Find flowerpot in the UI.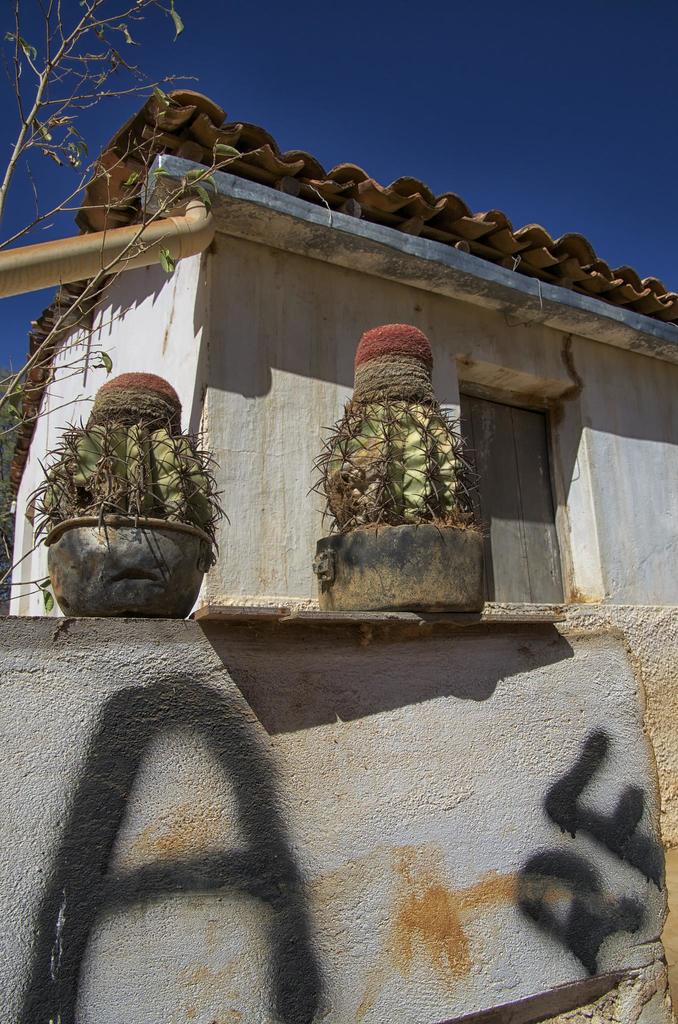
UI element at 311 532 483 612.
